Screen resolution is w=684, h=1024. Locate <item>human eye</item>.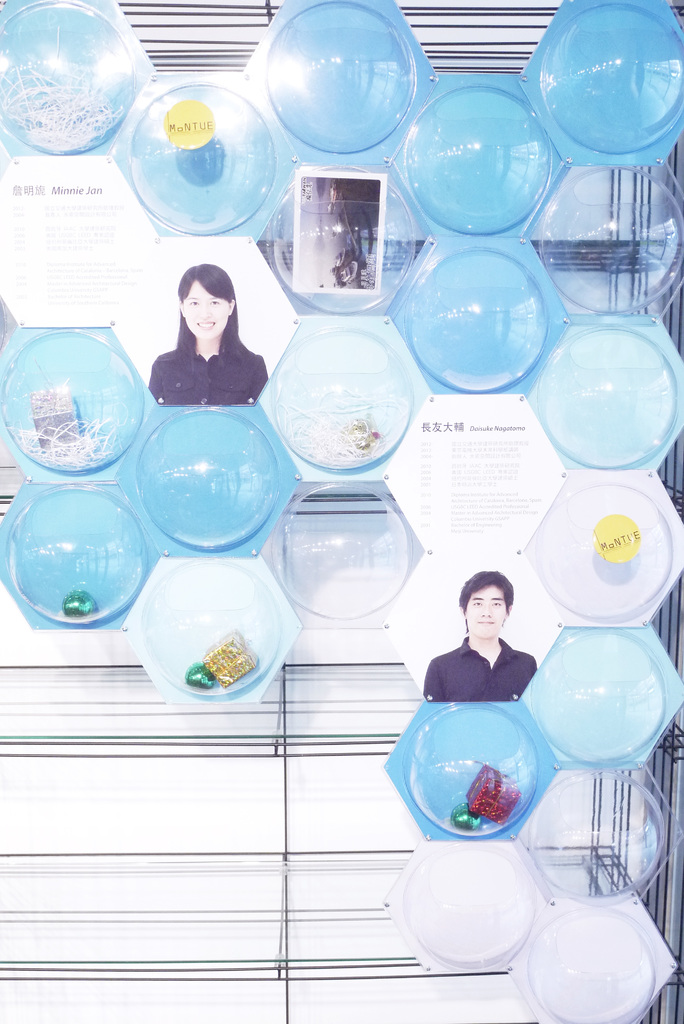
[left=490, top=602, right=504, bottom=609].
